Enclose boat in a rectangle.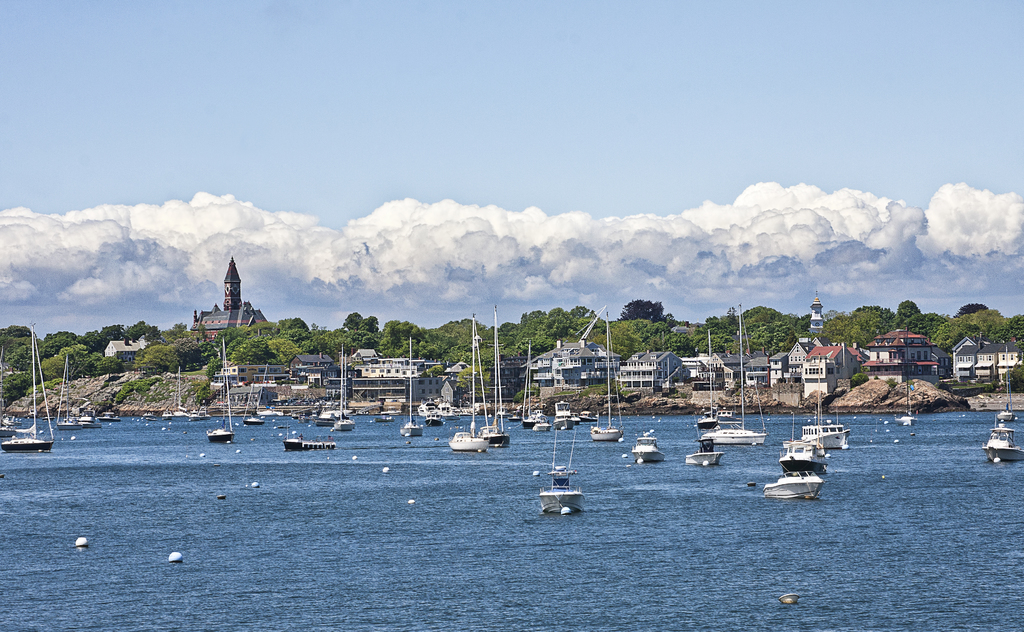
{"left": 282, "top": 421, "right": 335, "bottom": 450}.
